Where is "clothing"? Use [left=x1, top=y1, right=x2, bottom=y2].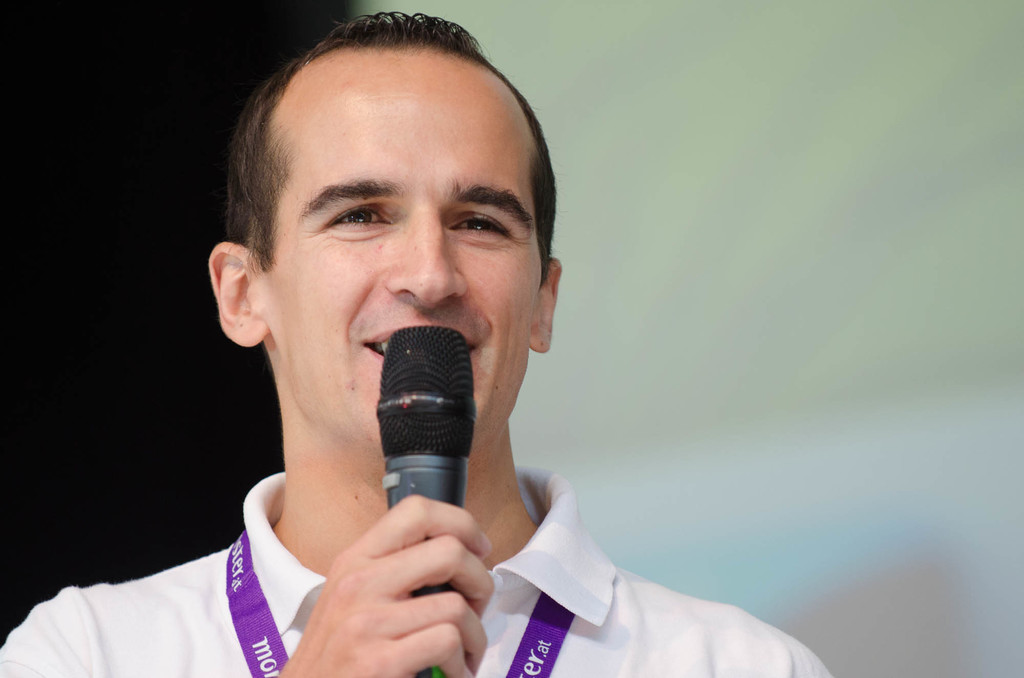
[left=0, top=462, right=842, bottom=677].
